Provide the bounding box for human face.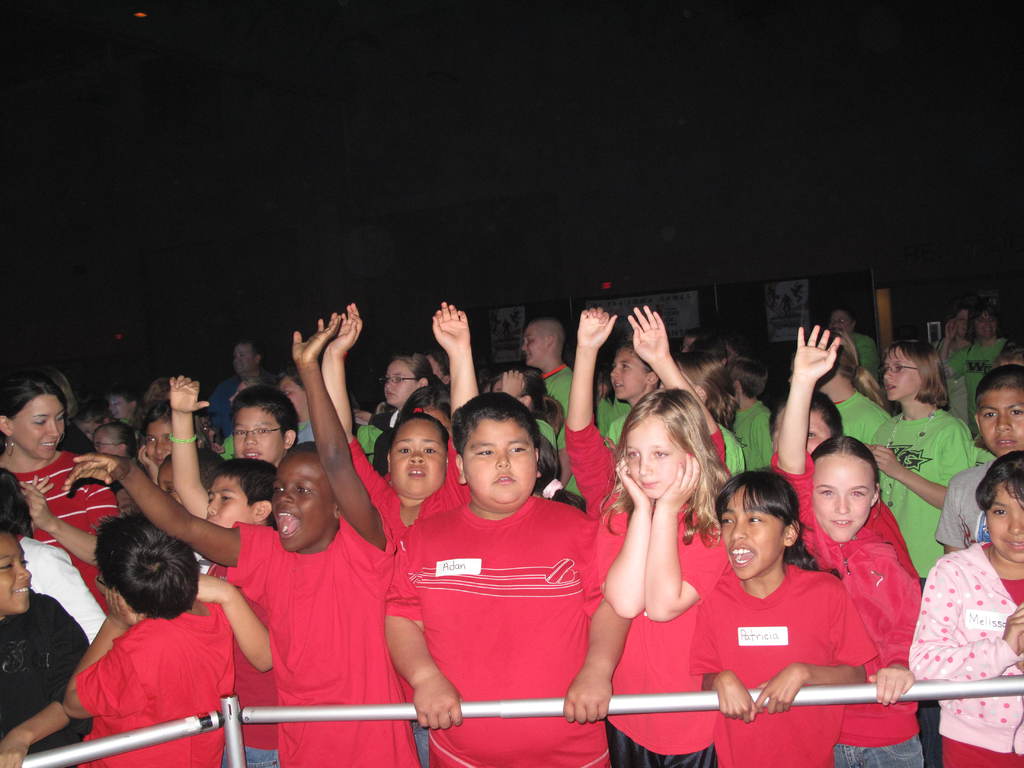
bbox(624, 413, 685, 500).
